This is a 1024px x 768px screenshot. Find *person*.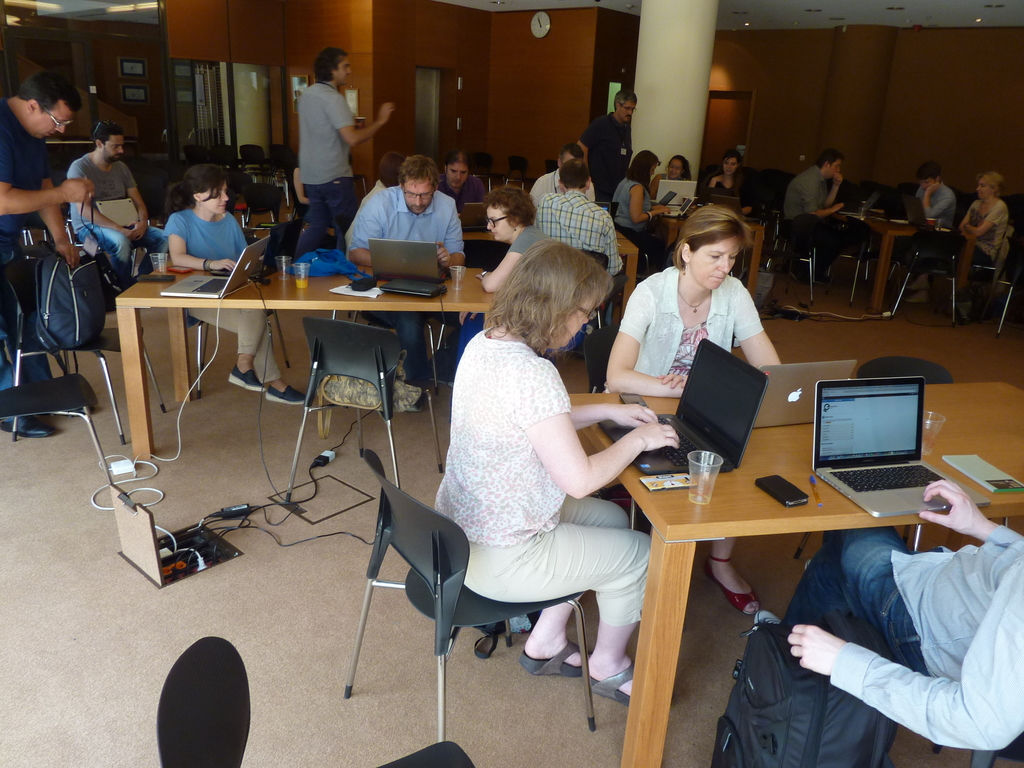
Bounding box: [left=949, top=170, right=1011, bottom=327].
